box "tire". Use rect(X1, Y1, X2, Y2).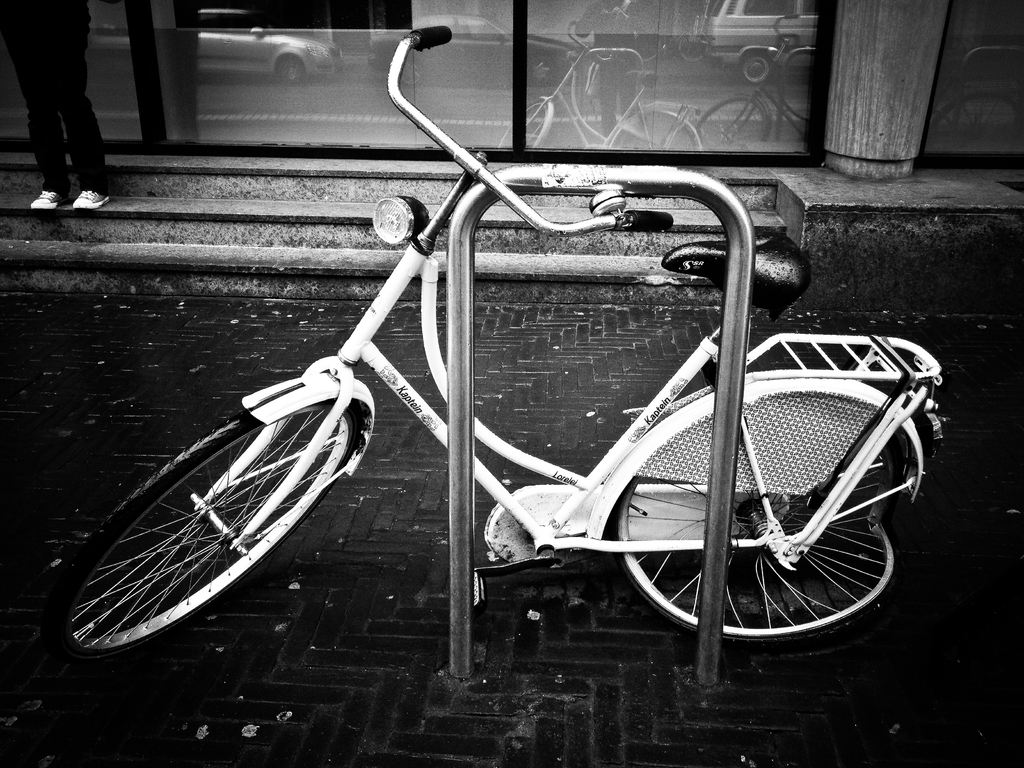
rect(590, 371, 932, 646).
